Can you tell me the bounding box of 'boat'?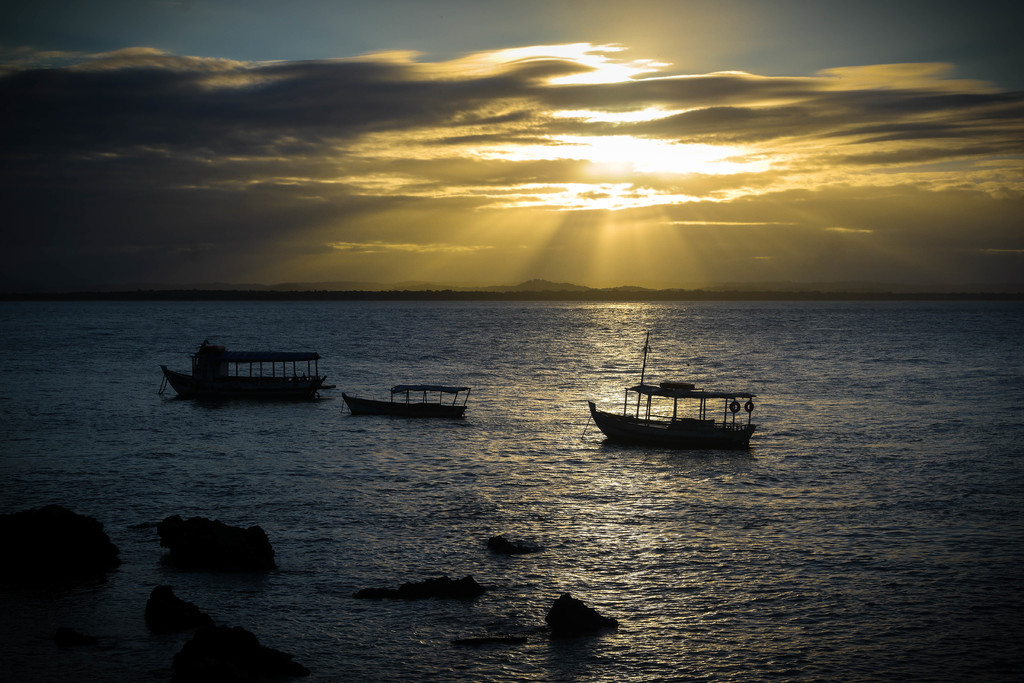
[159, 343, 326, 406].
